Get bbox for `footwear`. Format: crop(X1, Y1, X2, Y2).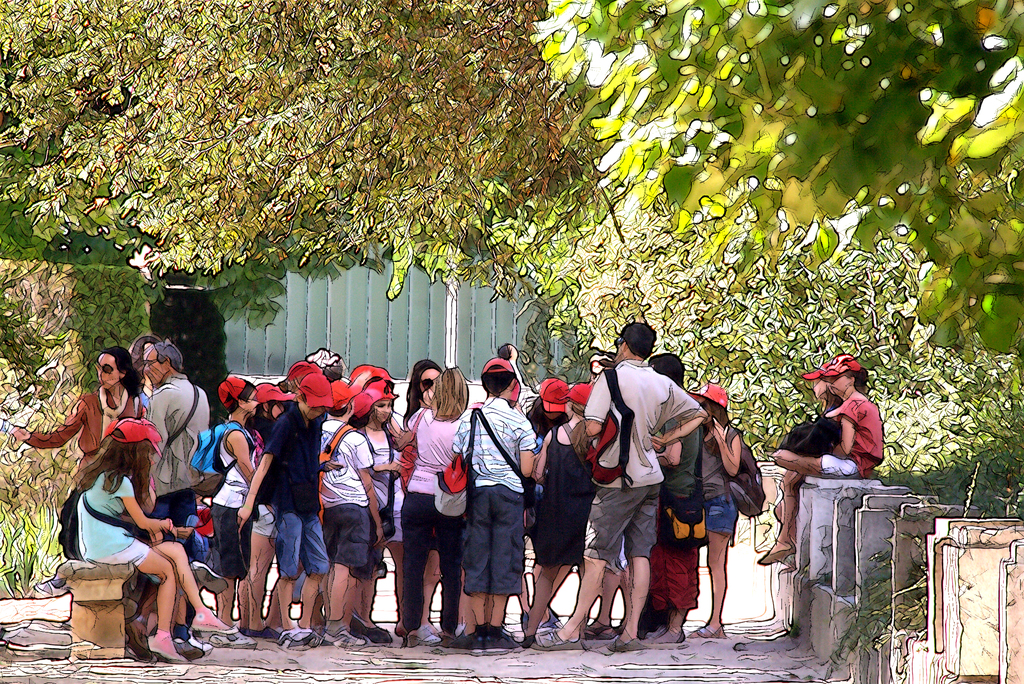
crop(241, 626, 281, 639).
